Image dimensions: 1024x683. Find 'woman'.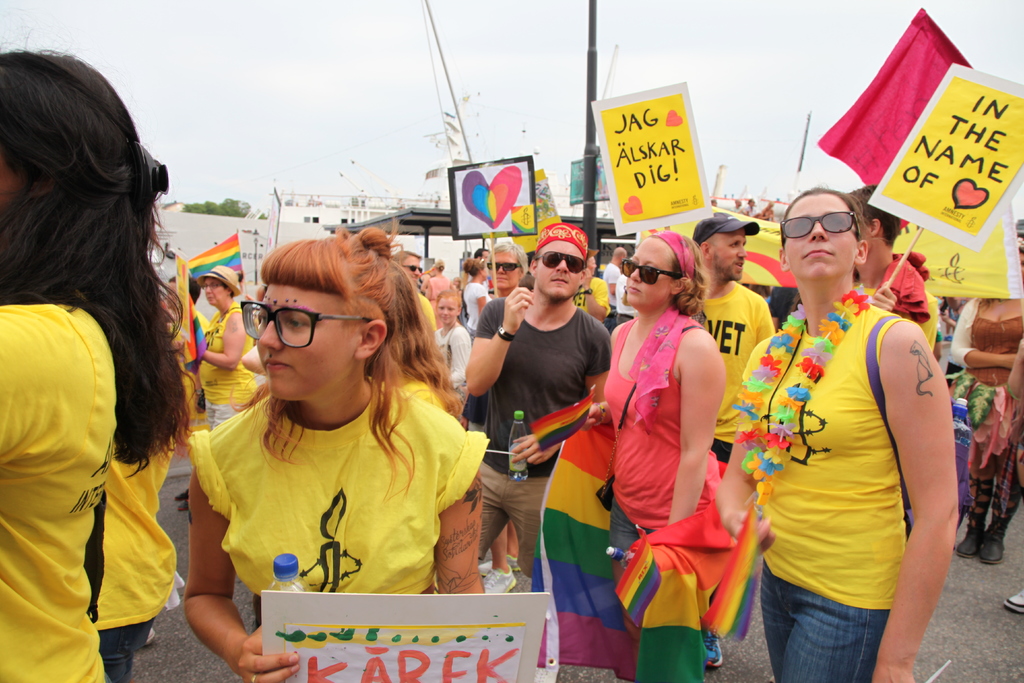
175,263,255,509.
